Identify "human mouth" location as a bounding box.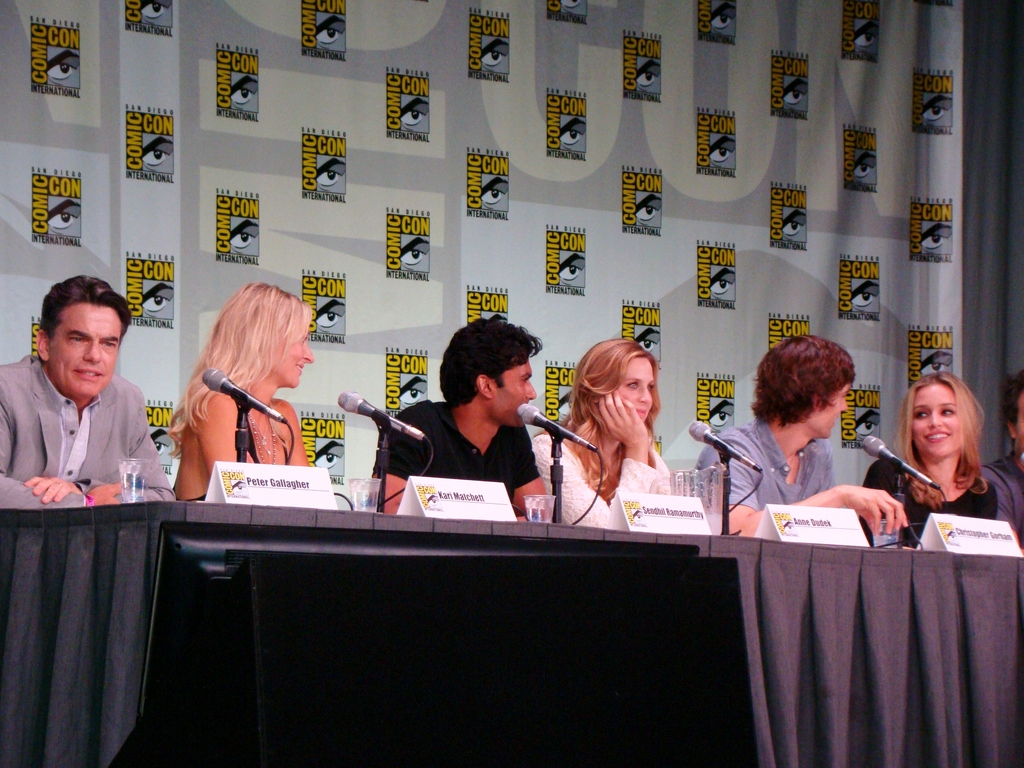
[633,404,646,419].
